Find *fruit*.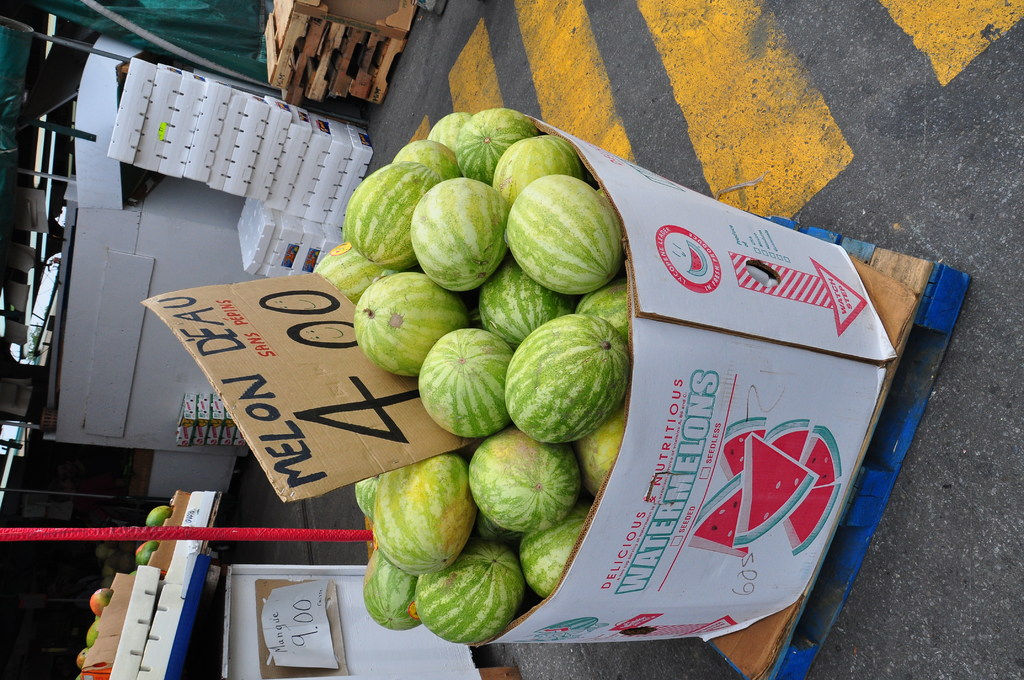
145/503/172/528.
